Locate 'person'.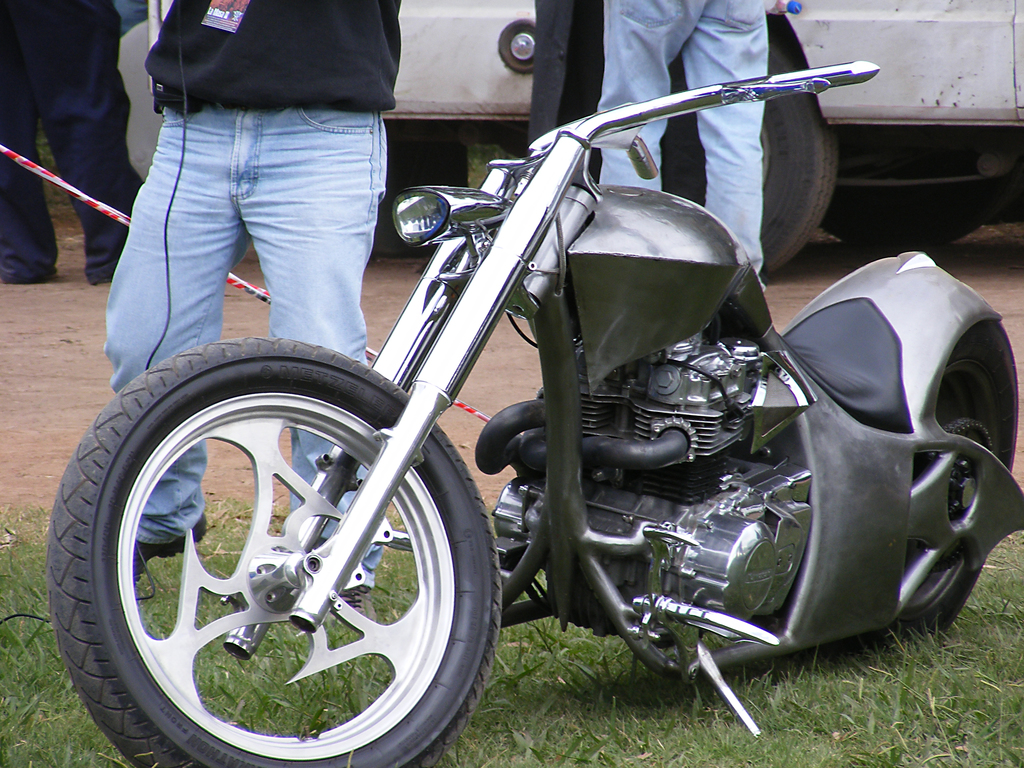
Bounding box: 99/0/401/616.
